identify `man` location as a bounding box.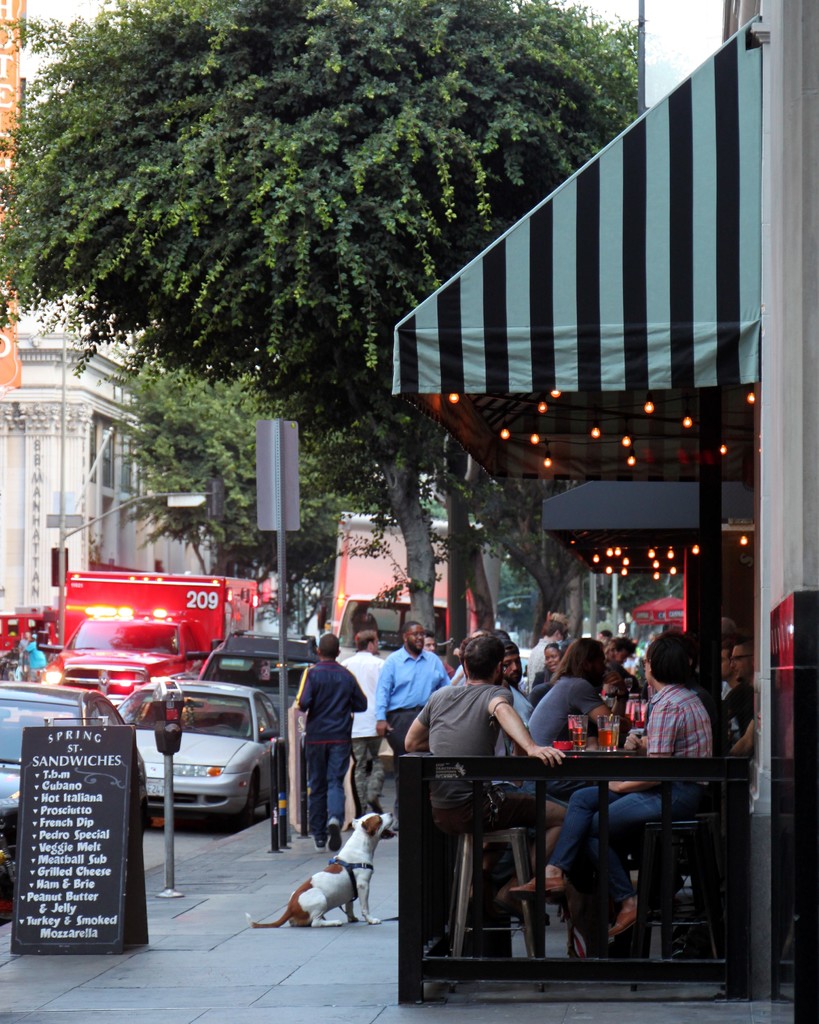
717,640,756,755.
